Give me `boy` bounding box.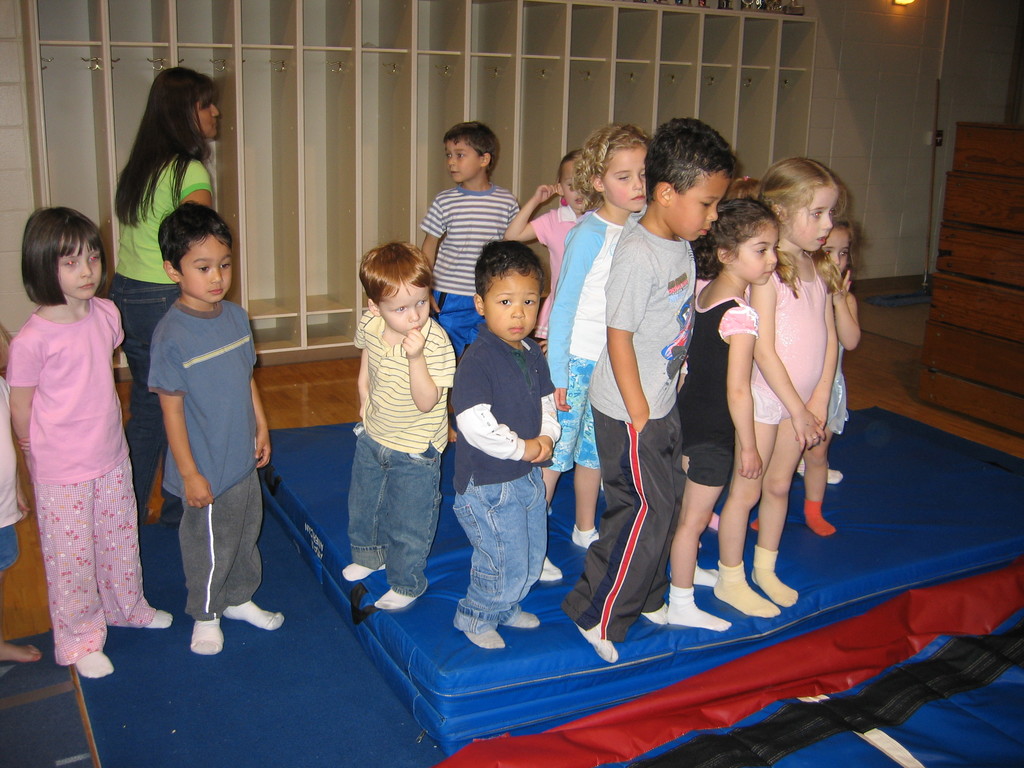
rect(342, 240, 454, 610).
